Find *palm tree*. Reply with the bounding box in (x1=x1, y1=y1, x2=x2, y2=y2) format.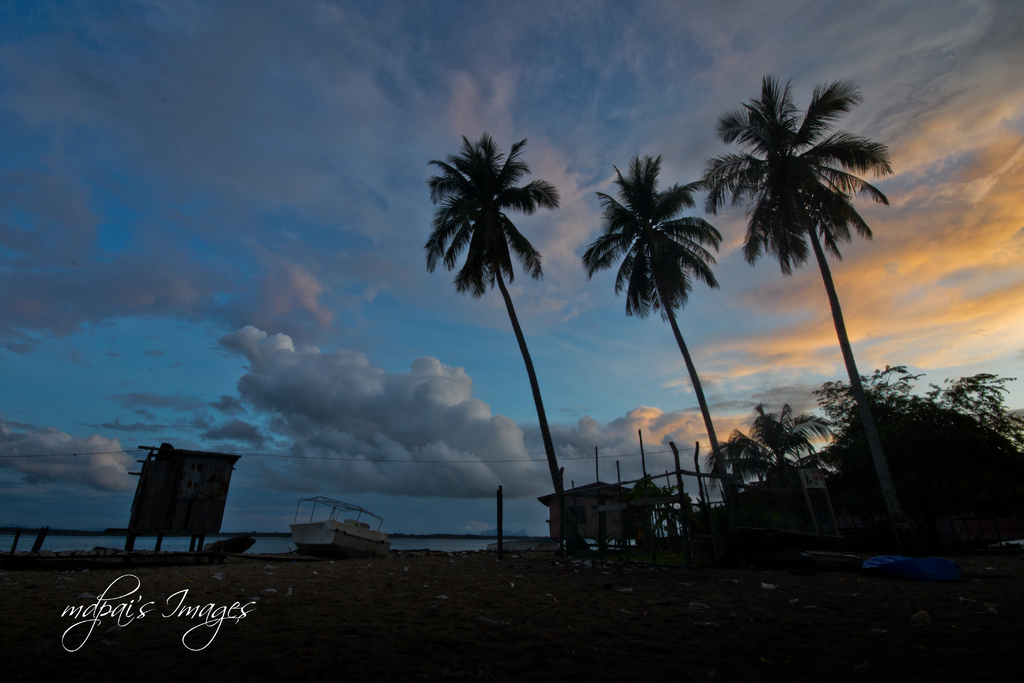
(x1=401, y1=135, x2=563, y2=543).
